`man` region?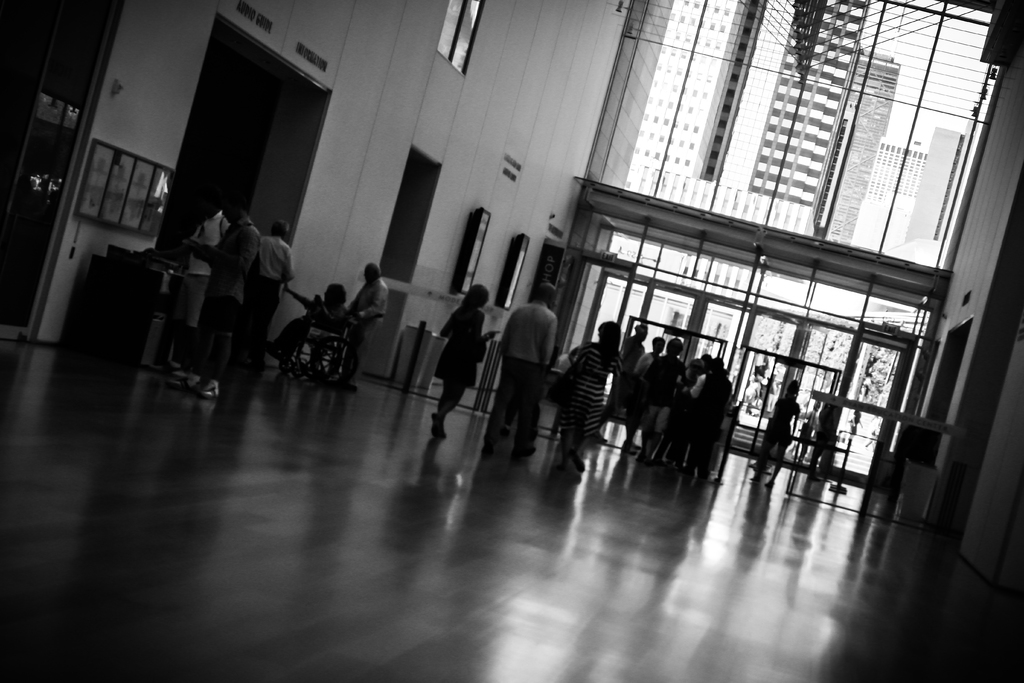
<bbox>168, 186, 230, 391</bbox>
